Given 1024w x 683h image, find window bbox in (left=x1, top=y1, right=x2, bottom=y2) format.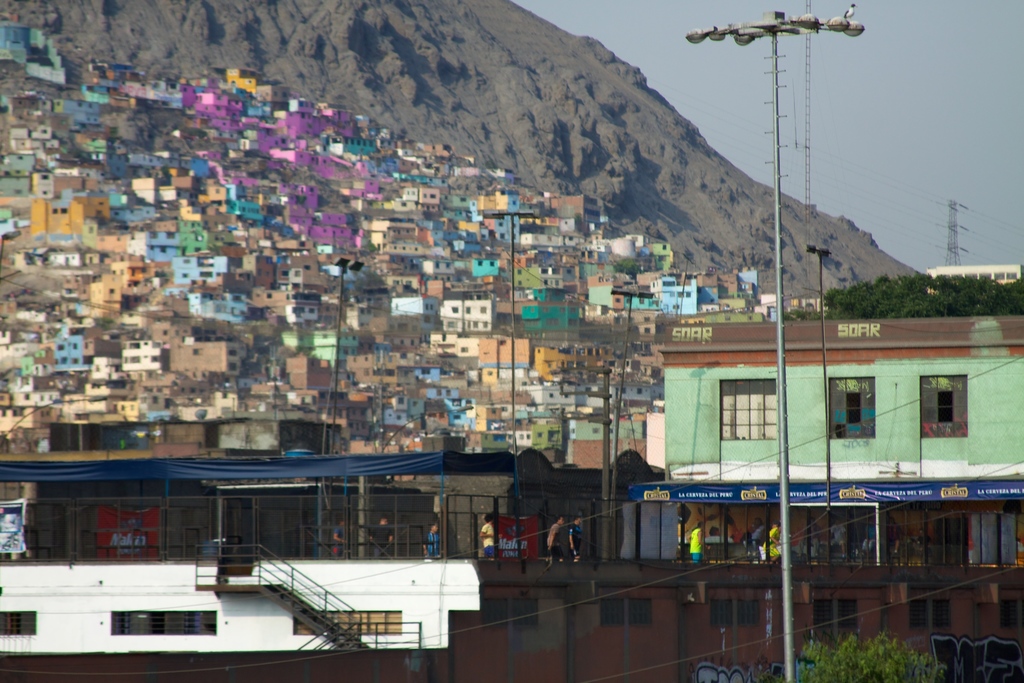
(left=601, top=600, right=650, bottom=630).
